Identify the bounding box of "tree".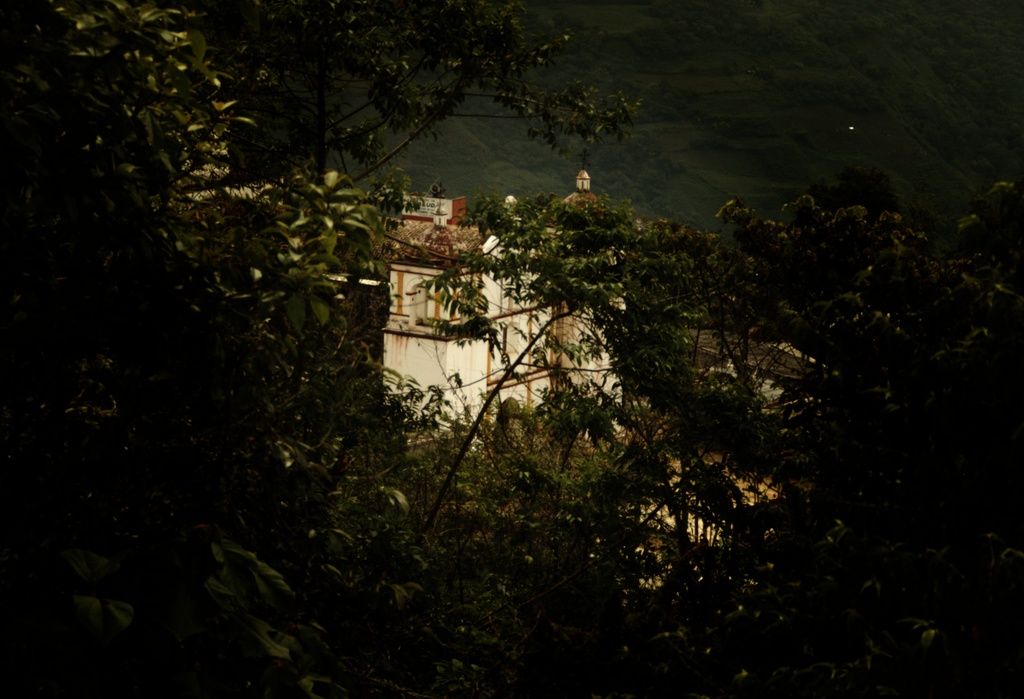
select_region(39, 0, 884, 655).
